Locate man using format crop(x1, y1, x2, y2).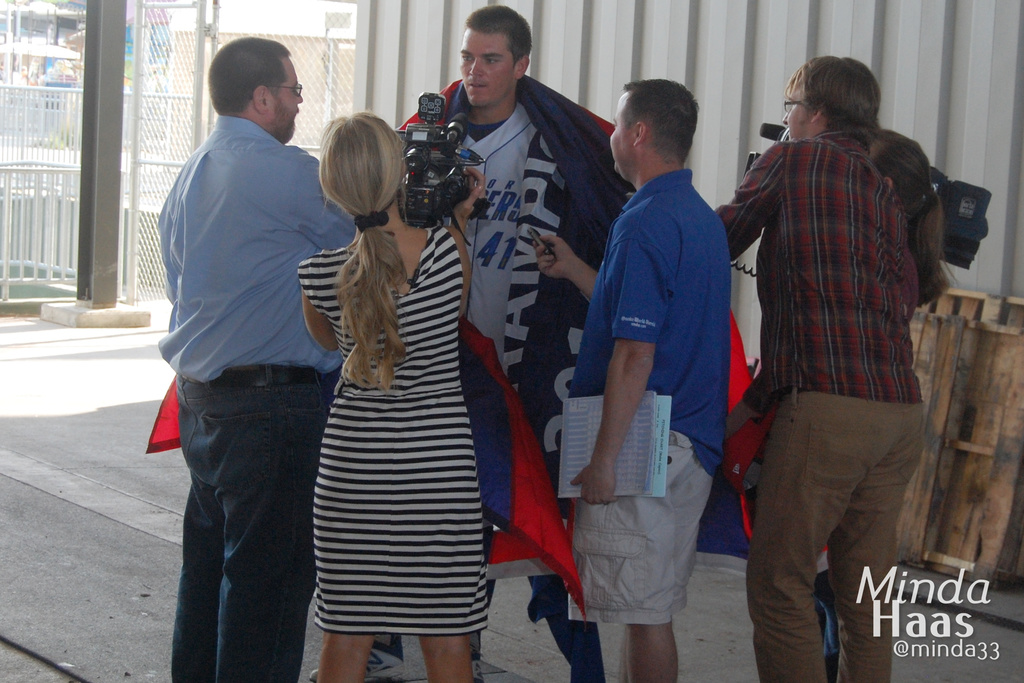
crop(716, 43, 926, 682).
